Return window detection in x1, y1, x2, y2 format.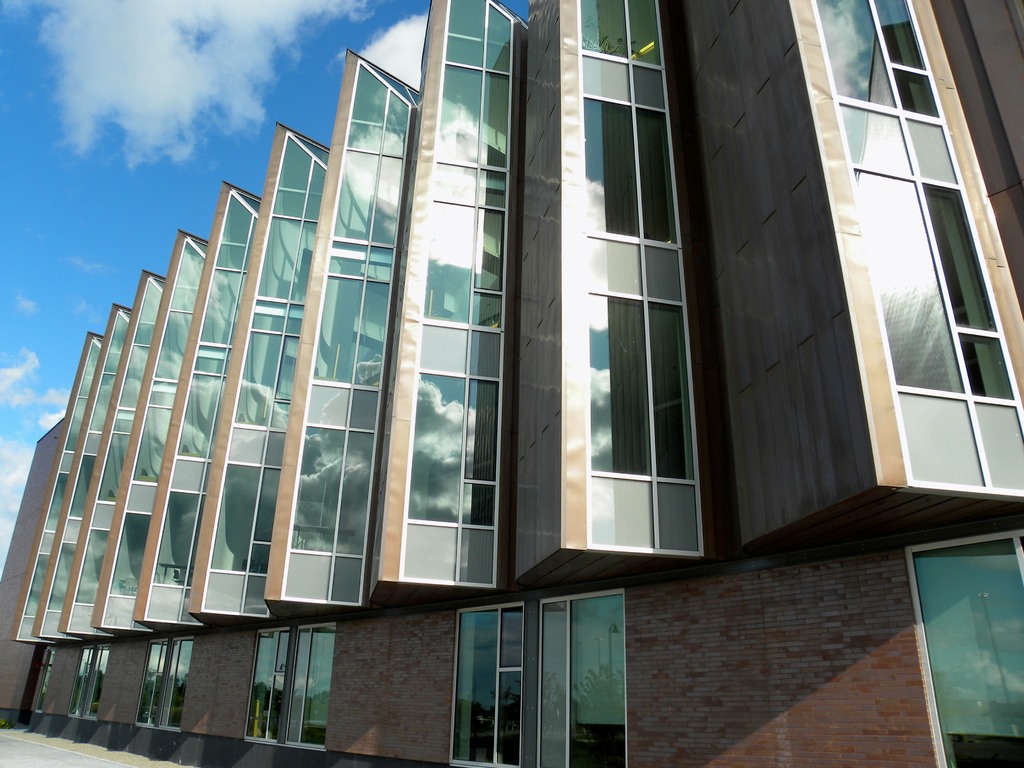
446, 600, 527, 767.
